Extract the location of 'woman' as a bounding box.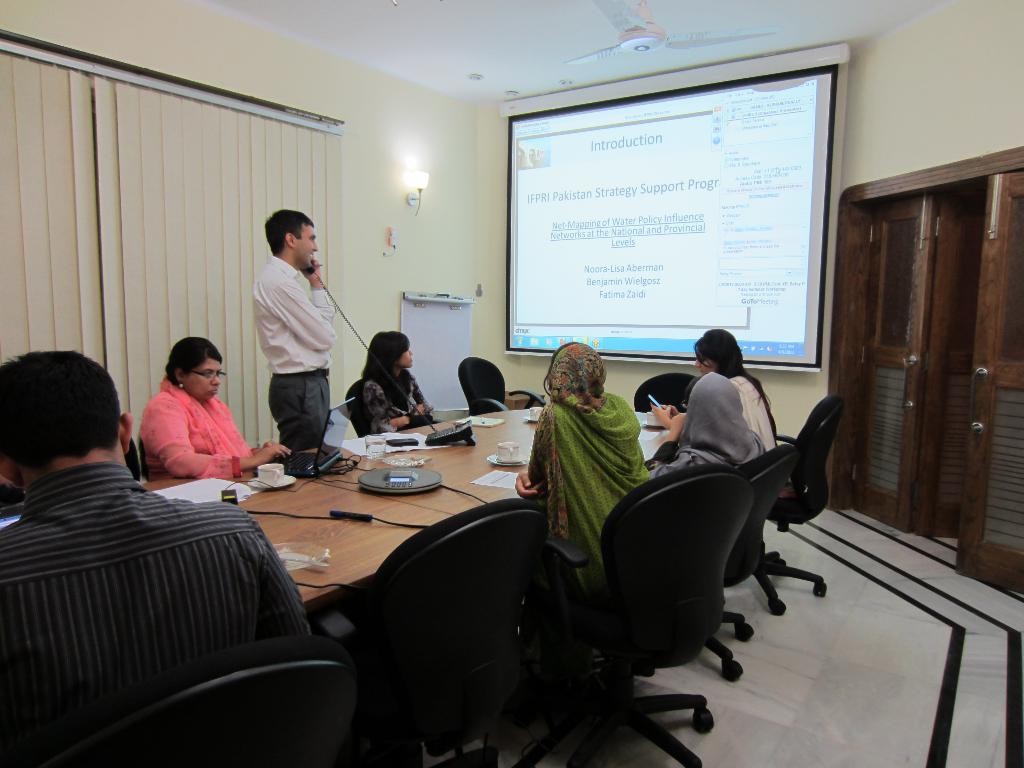
(346,325,435,442).
